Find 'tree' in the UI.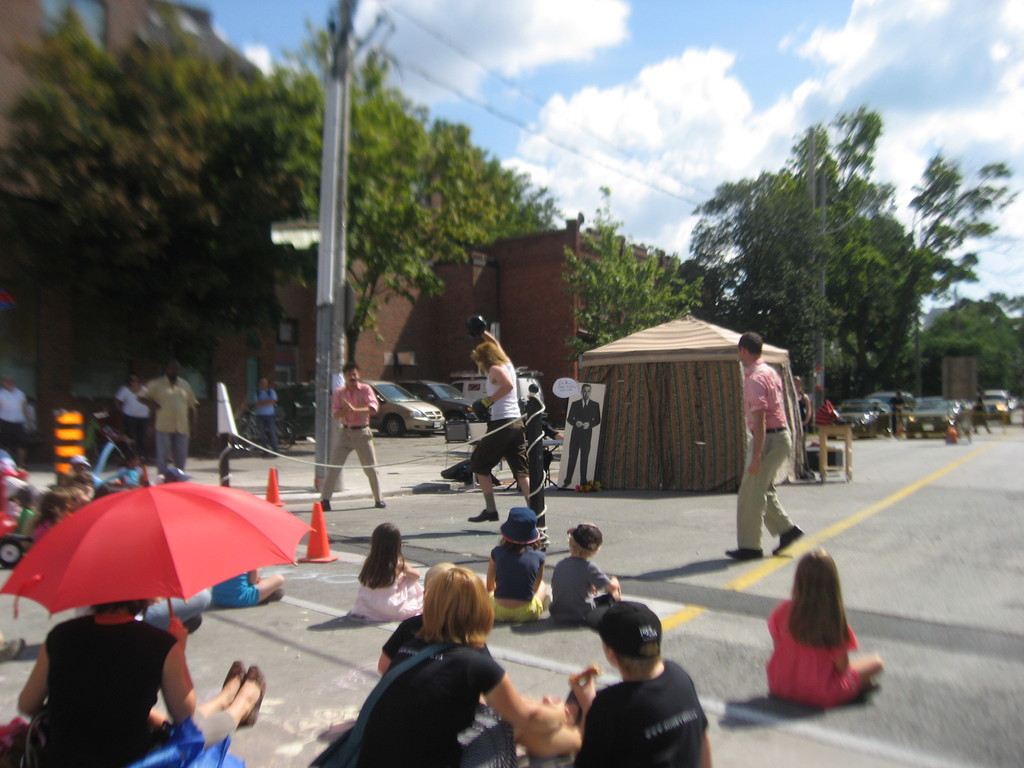
UI element at crop(205, 20, 534, 368).
